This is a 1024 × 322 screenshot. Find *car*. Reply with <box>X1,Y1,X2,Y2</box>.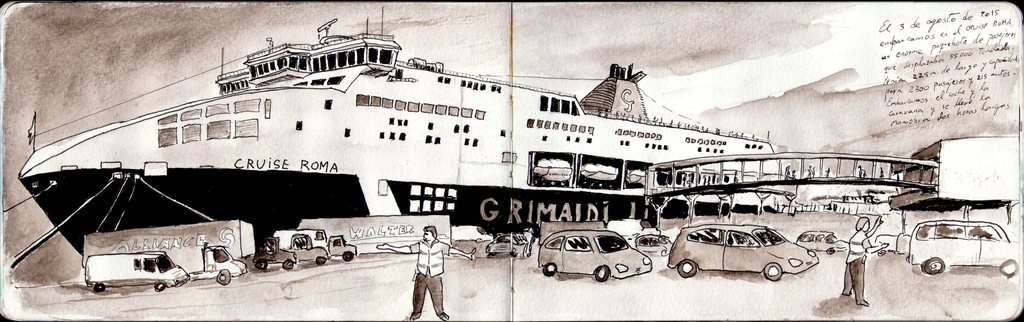
<box>484,230,534,258</box>.
